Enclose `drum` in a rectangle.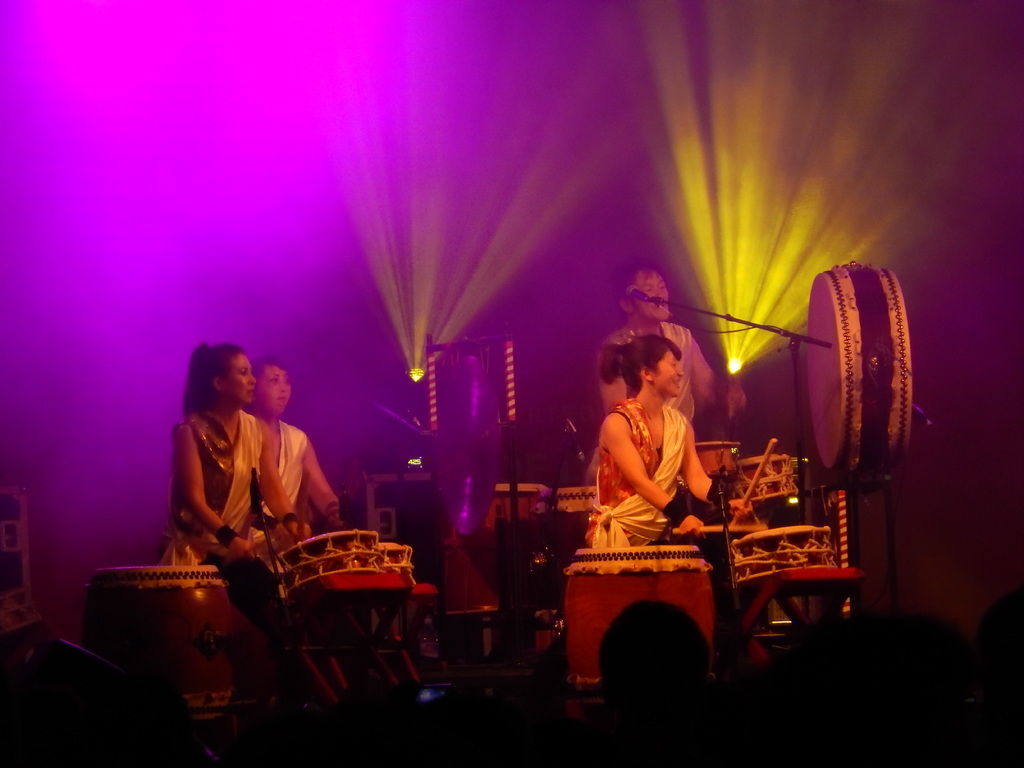
(left=554, top=488, right=595, bottom=563).
